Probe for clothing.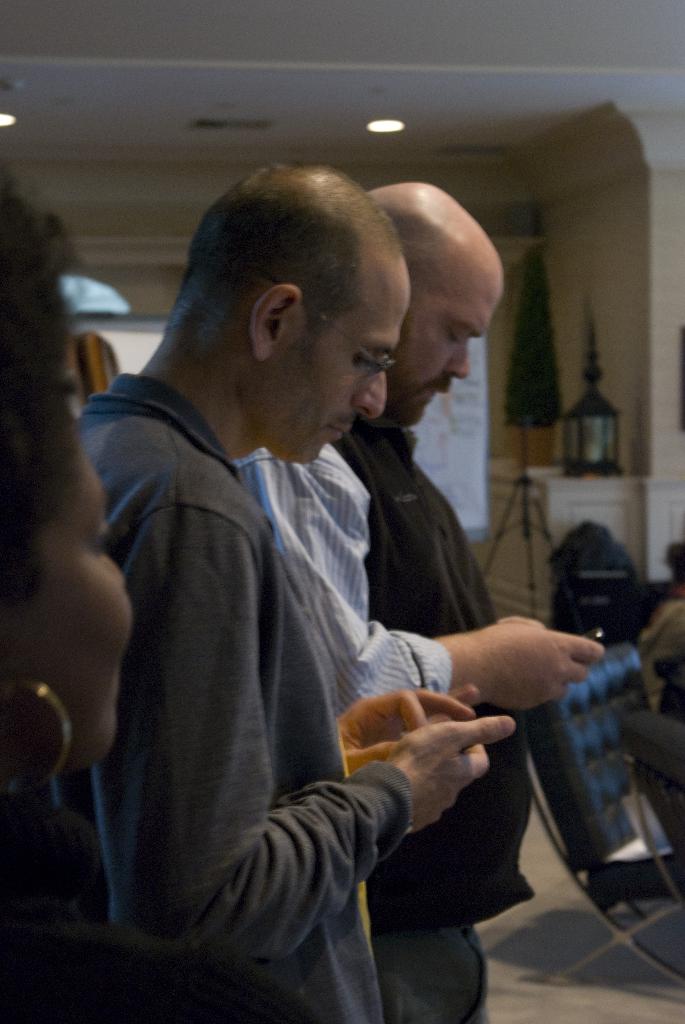
Probe result: Rect(0, 799, 310, 1023).
